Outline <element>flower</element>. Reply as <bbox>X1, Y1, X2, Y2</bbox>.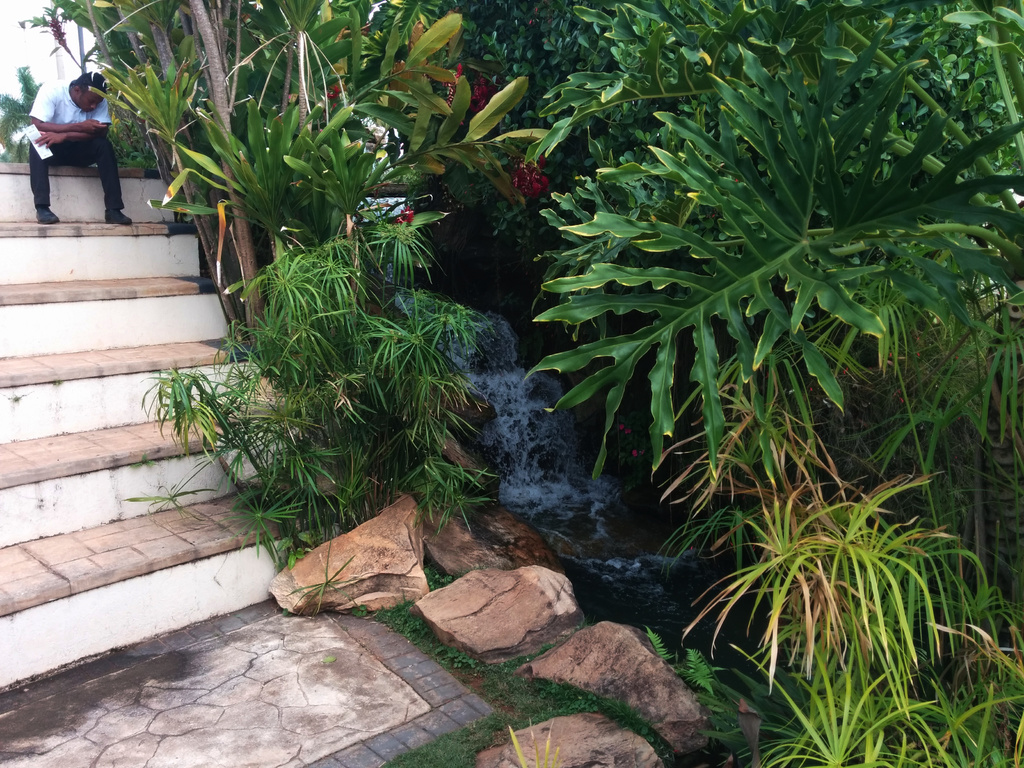
<bbox>621, 429, 632, 436</bbox>.
